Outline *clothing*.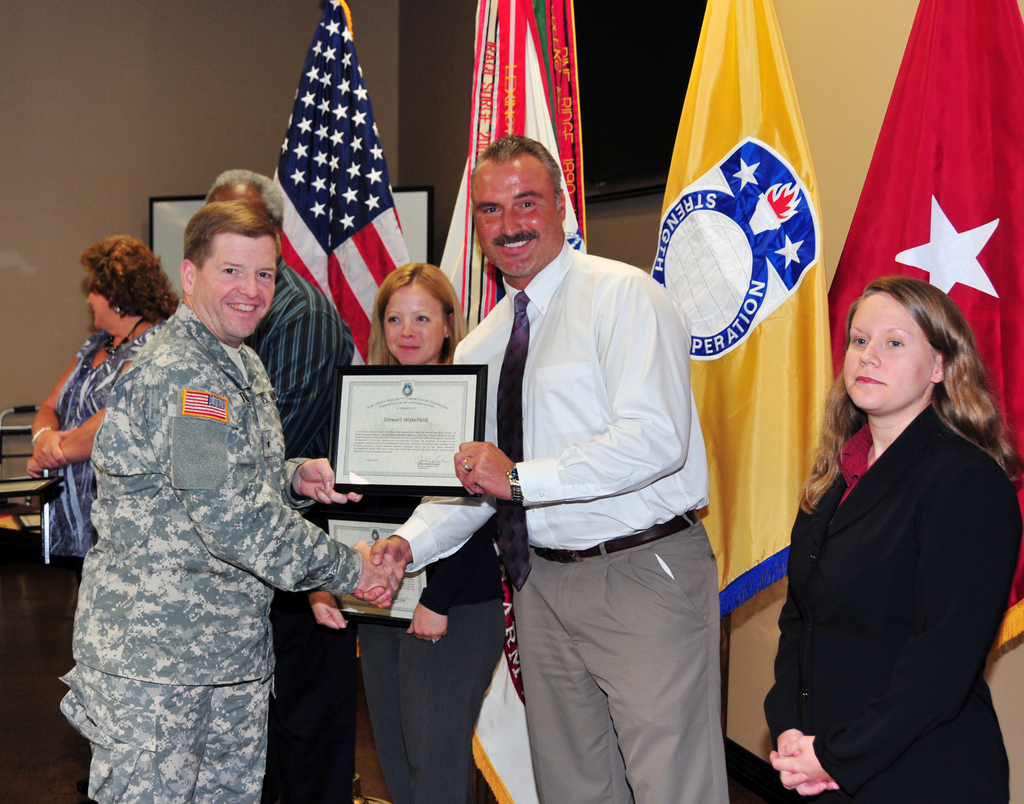
Outline: crop(333, 486, 506, 803).
